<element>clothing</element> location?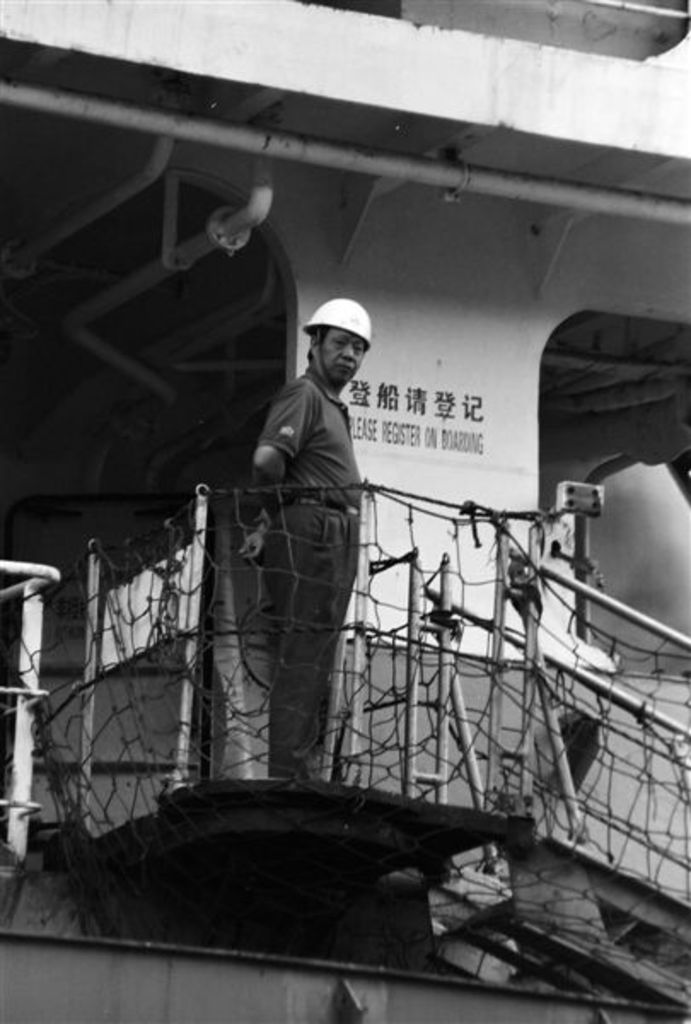
rect(205, 343, 411, 795)
